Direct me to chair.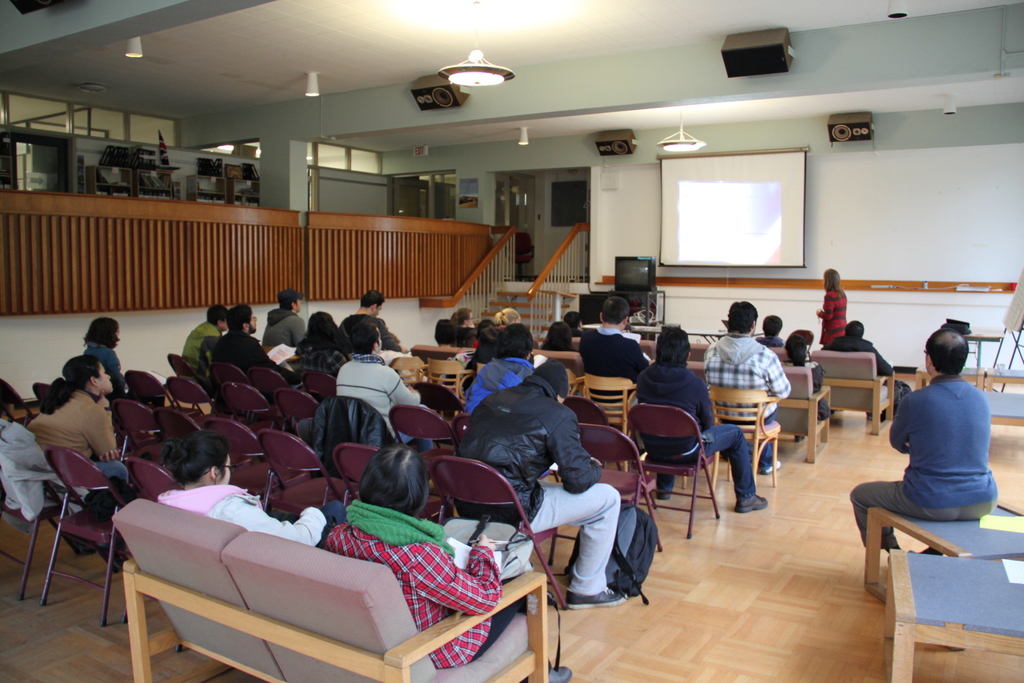
Direction: bbox(572, 420, 660, 549).
